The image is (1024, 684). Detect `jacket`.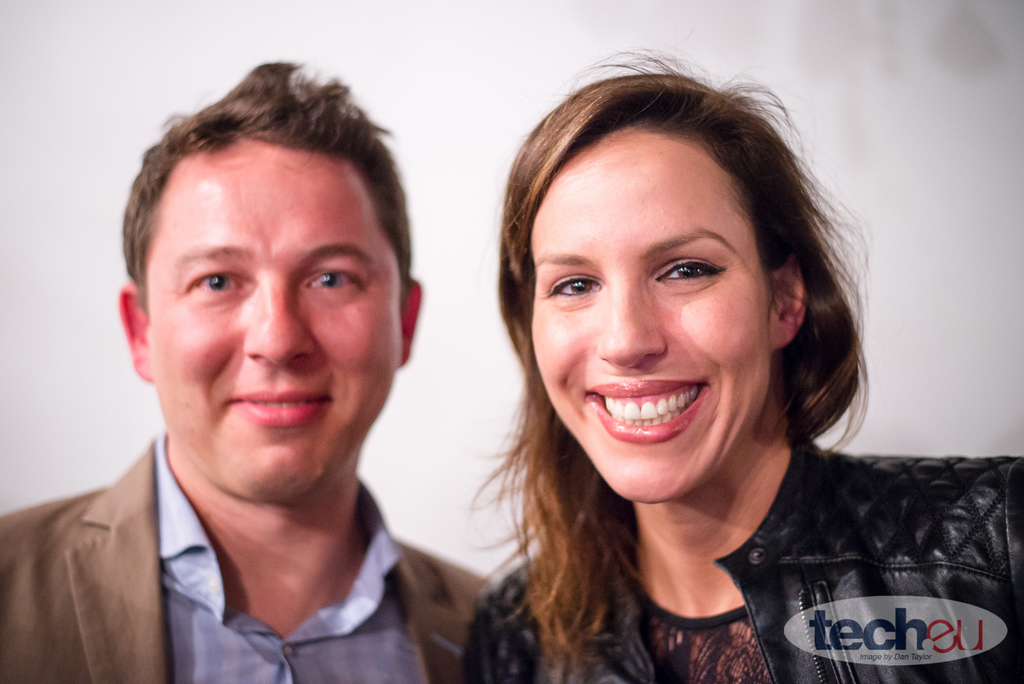
Detection: 1 431 493 683.
